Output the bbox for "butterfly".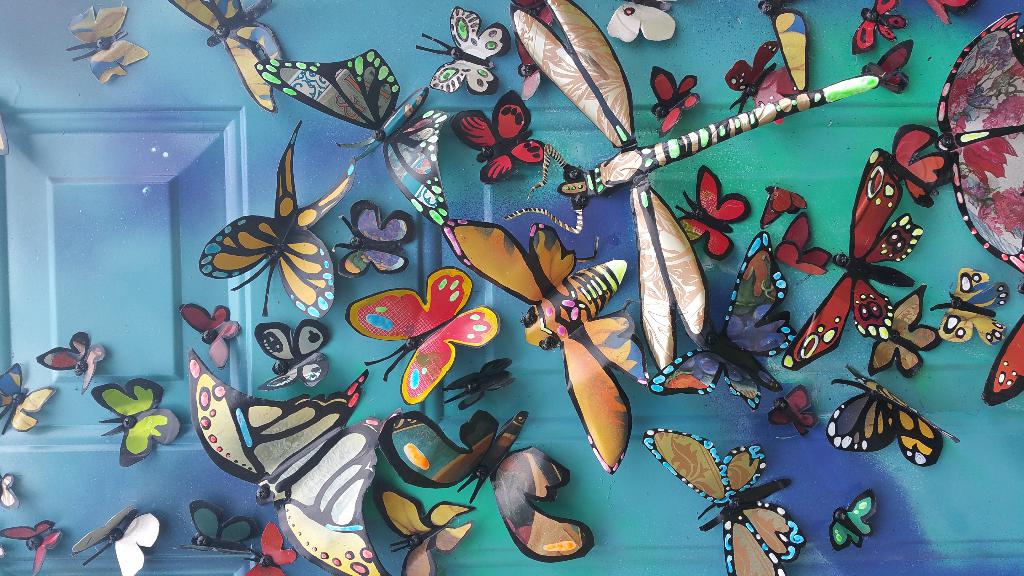
(x1=175, y1=301, x2=241, y2=367).
